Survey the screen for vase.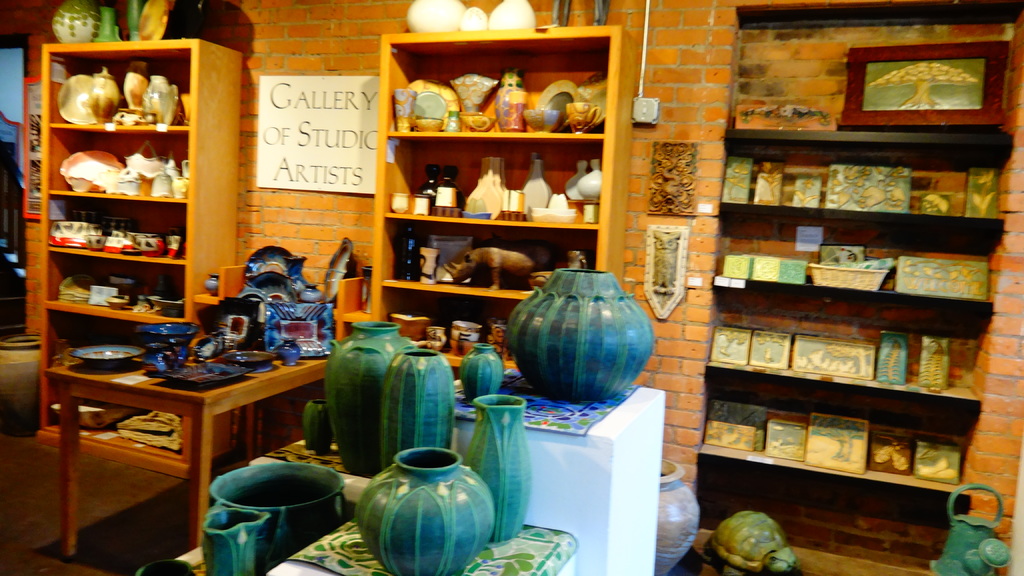
Survey found: box(462, 392, 534, 548).
